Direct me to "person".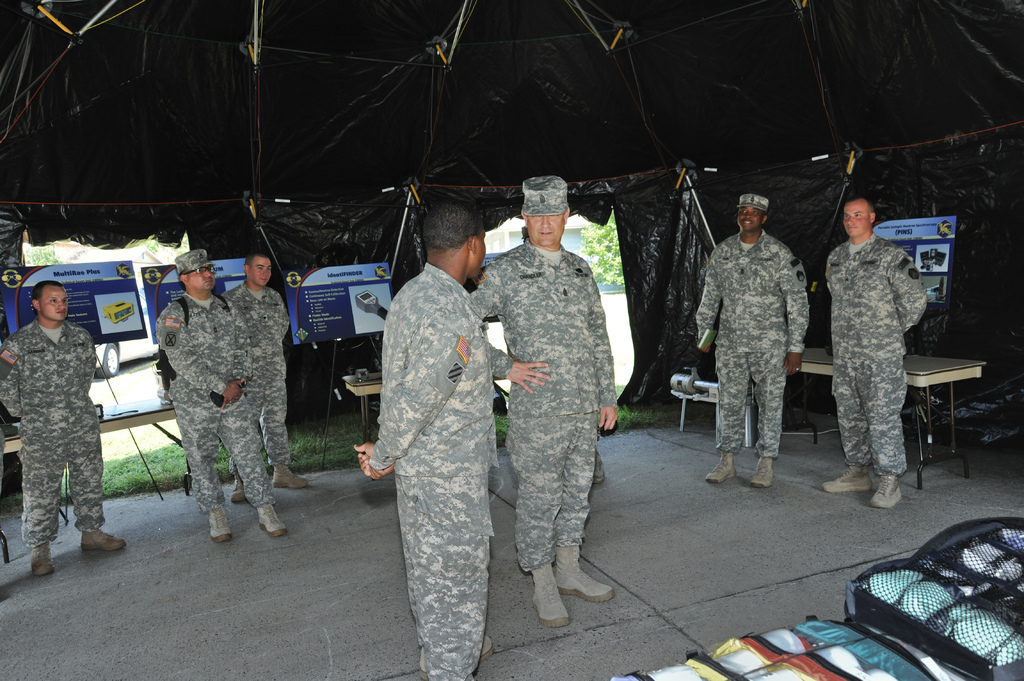
Direction: 818, 195, 928, 507.
